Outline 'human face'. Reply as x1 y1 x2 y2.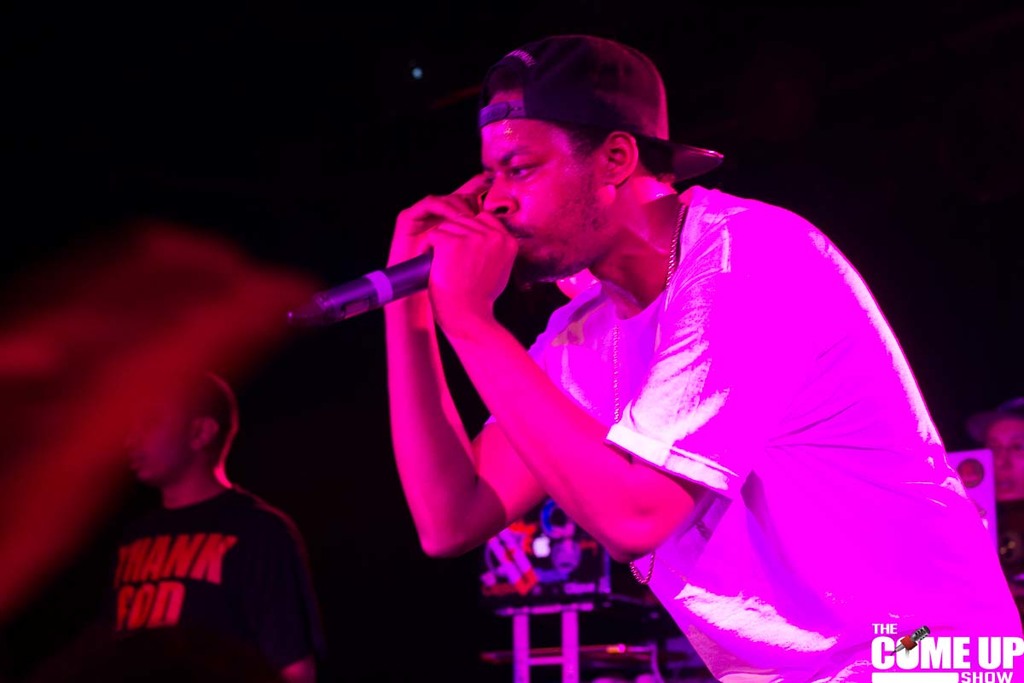
123 402 191 484.
